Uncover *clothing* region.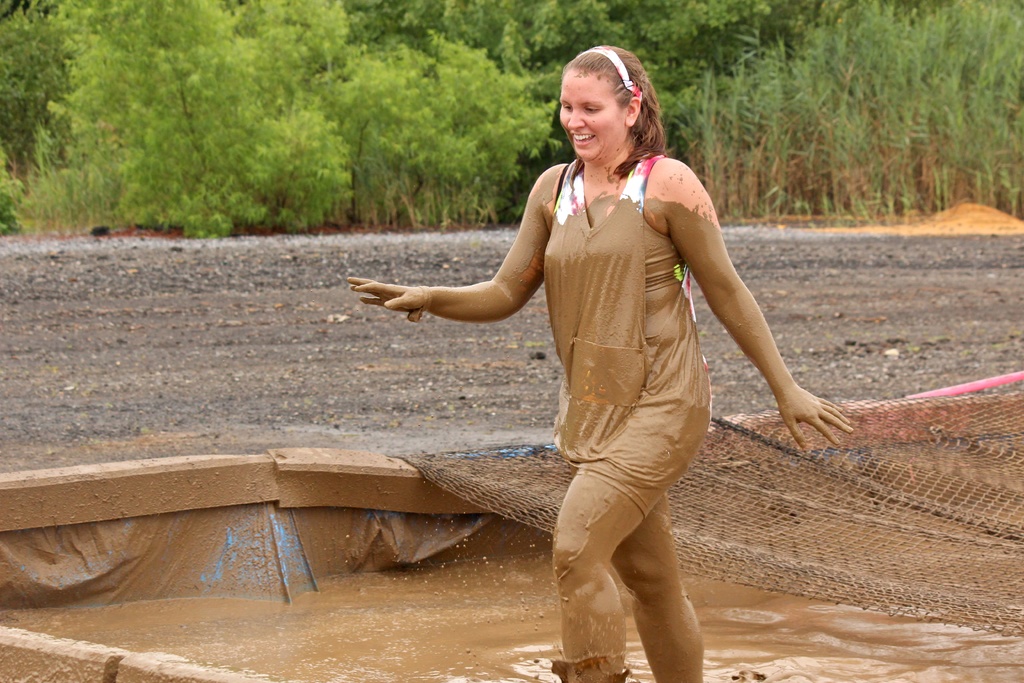
Uncovered: <bbox>504, 136, 741, 682</bbox>.
